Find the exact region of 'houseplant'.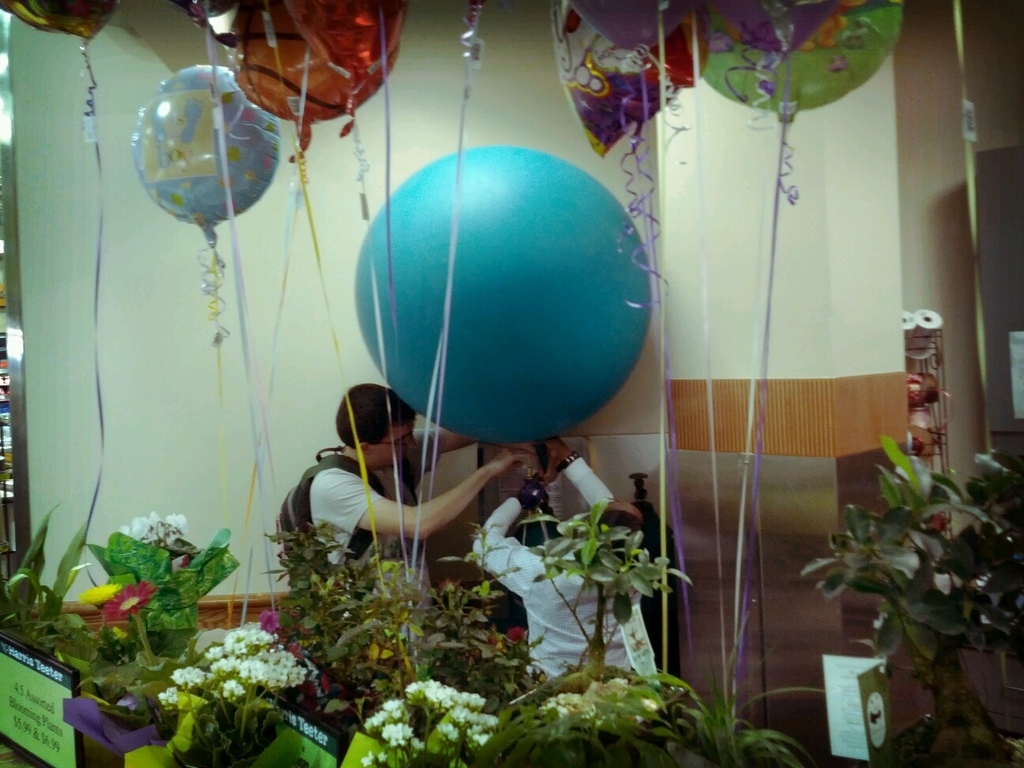
Exact region: left=806, top=445, right=1023, bottom=766.
